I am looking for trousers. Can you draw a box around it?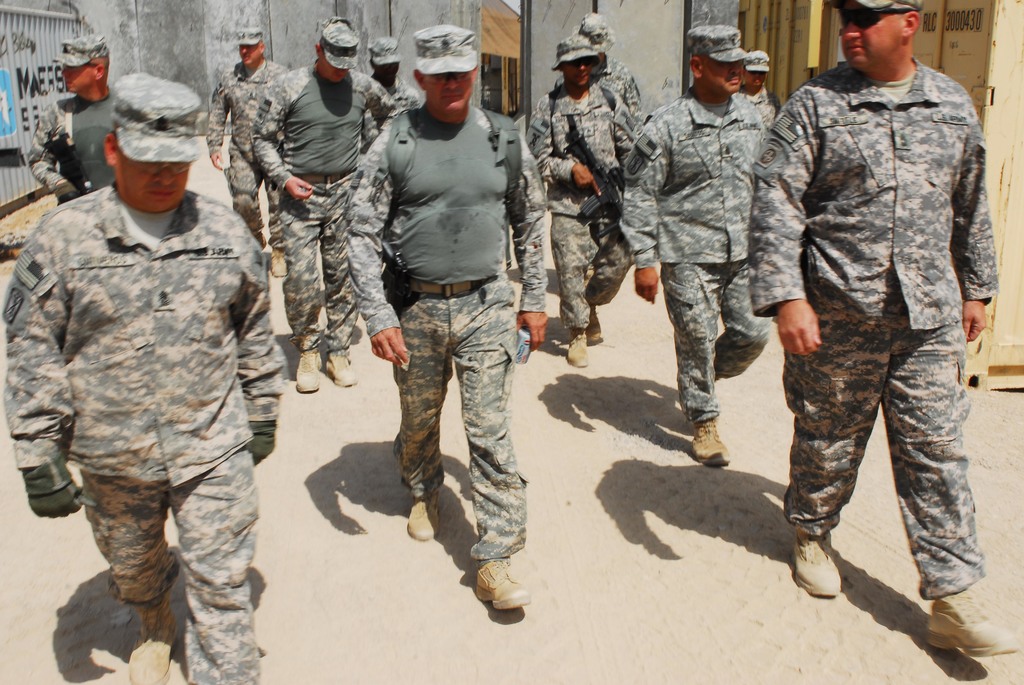
Sure, the bounding box is x1=381 y1=281 x2=529 y2=579.
